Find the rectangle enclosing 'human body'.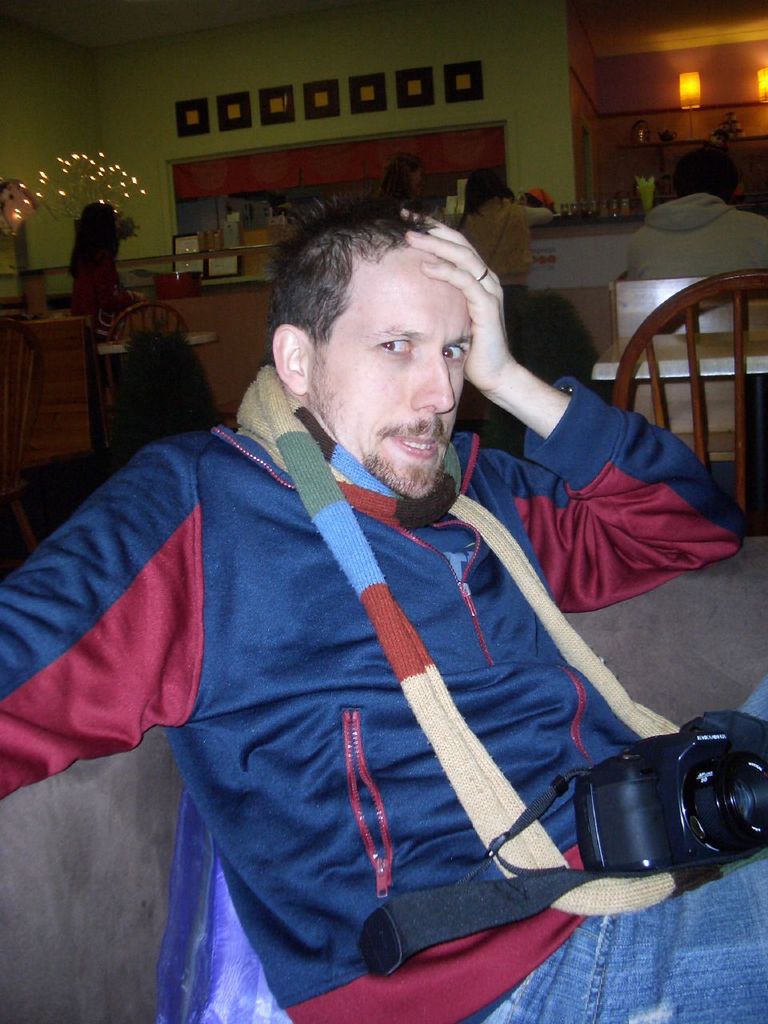
<bbox>465, 198, 554, 300</bbox>.
